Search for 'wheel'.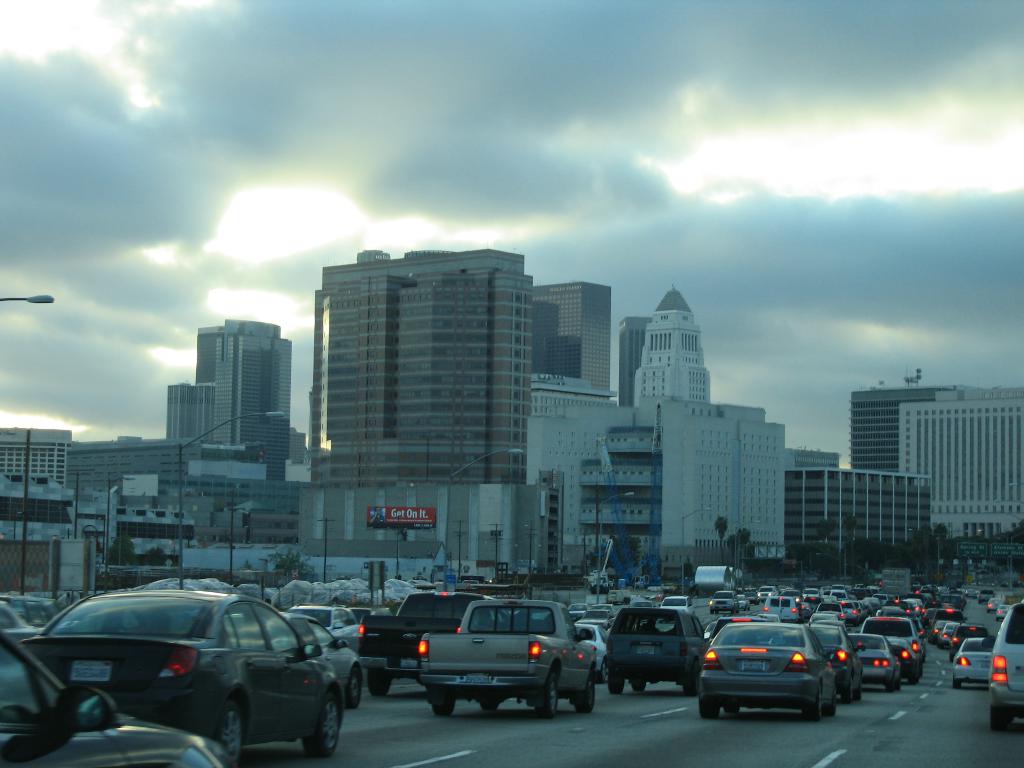
Found at box(908, 667, 919, 685).
